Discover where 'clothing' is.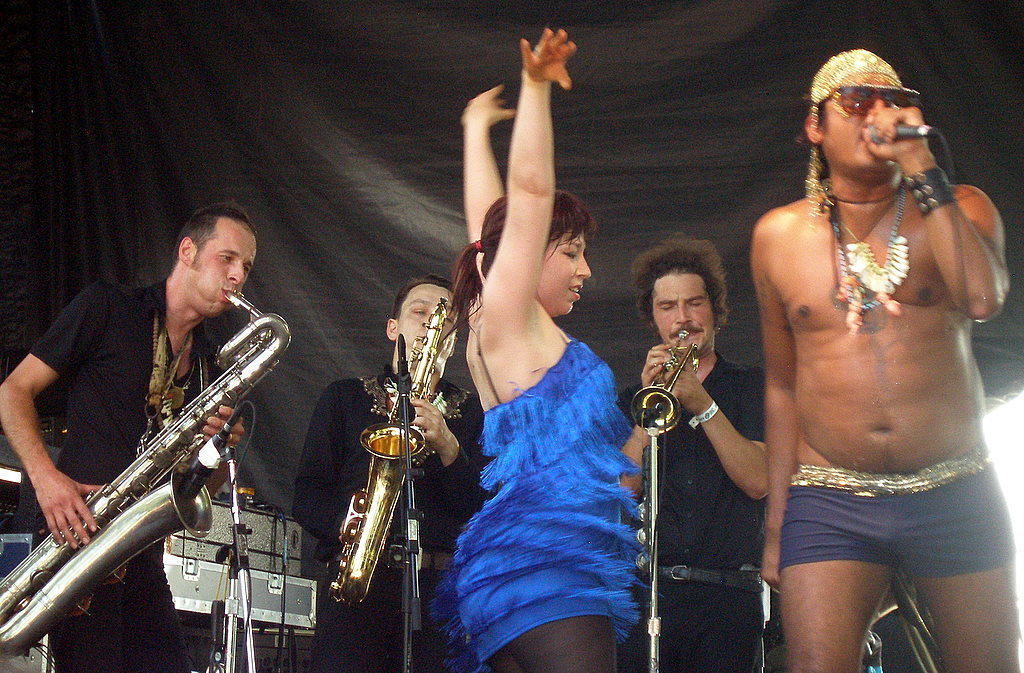
Discovered at <box>437,245,656,666</box>.
